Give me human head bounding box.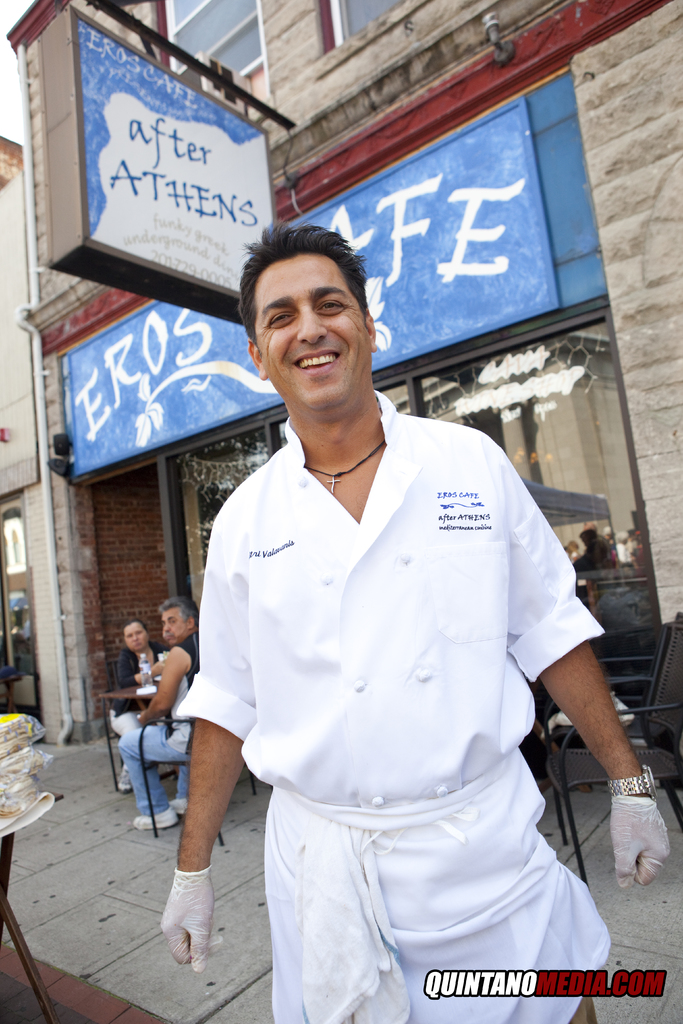
l=118, t=623, r=148, b=657.
